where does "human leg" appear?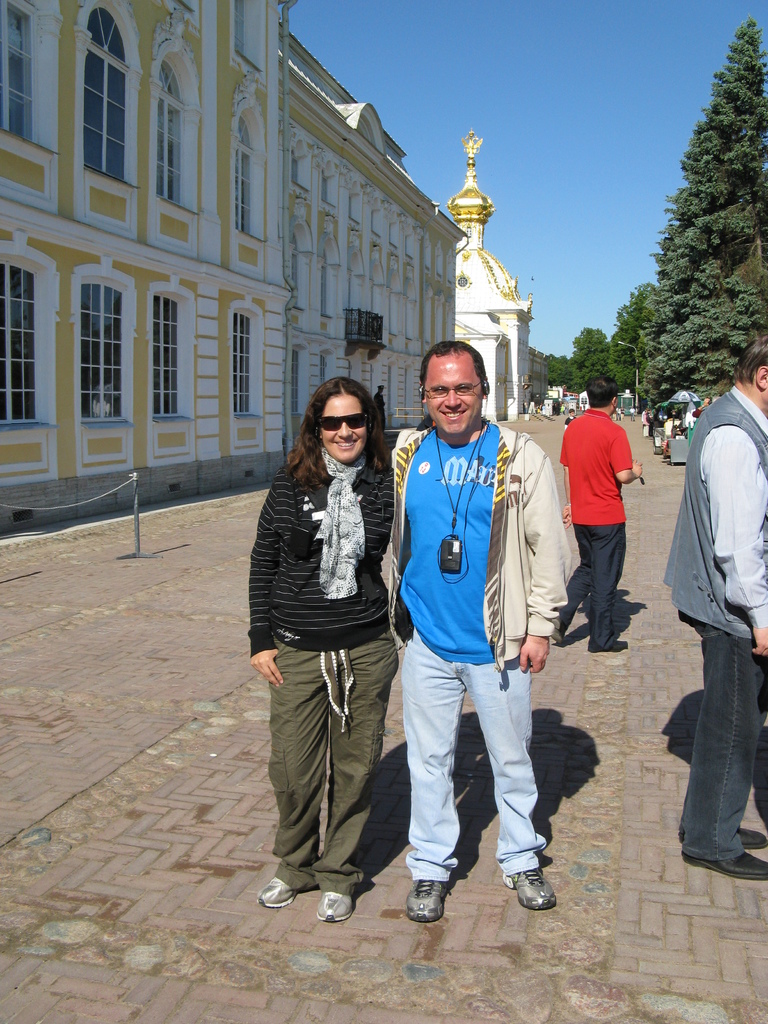
Appears at bbox=[314, 624, 401, 924].
